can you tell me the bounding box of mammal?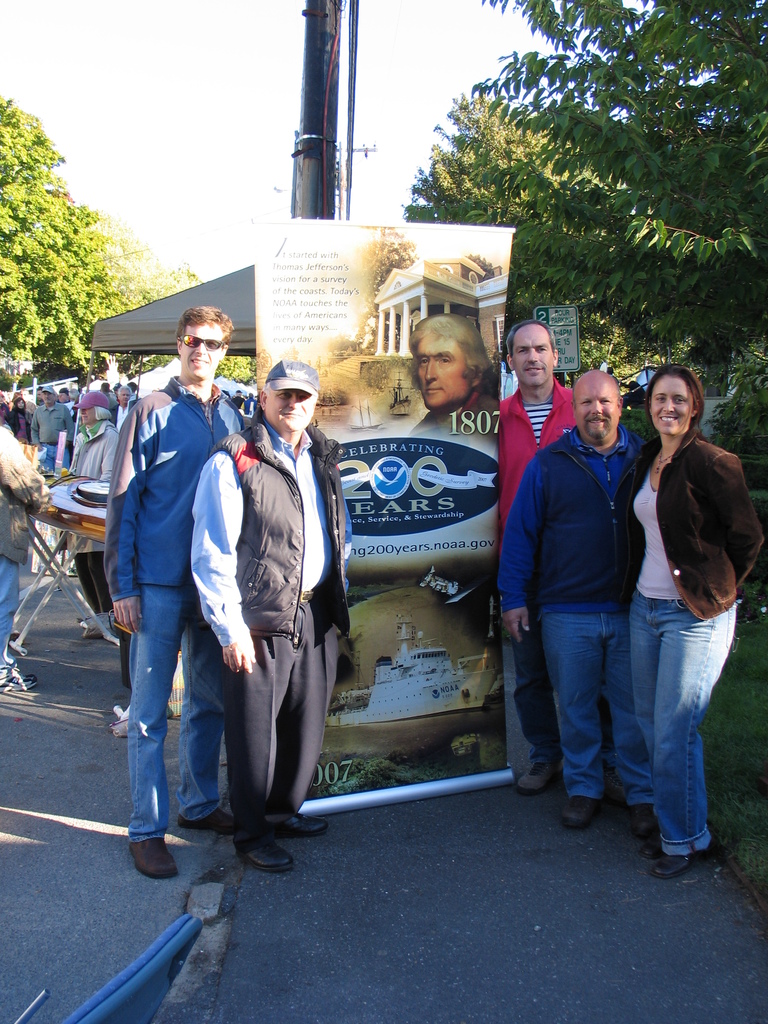
bbox=[611, 362, 767, 877].
